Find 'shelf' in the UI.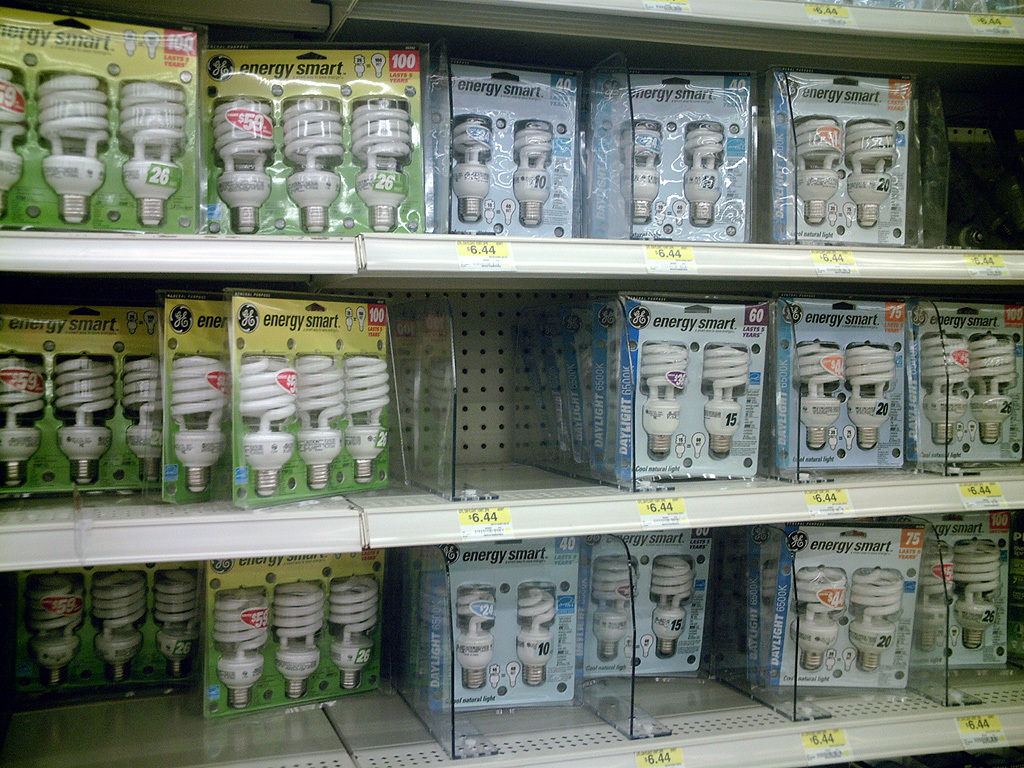
UI element at crop(0, 0, 1023, 767).
